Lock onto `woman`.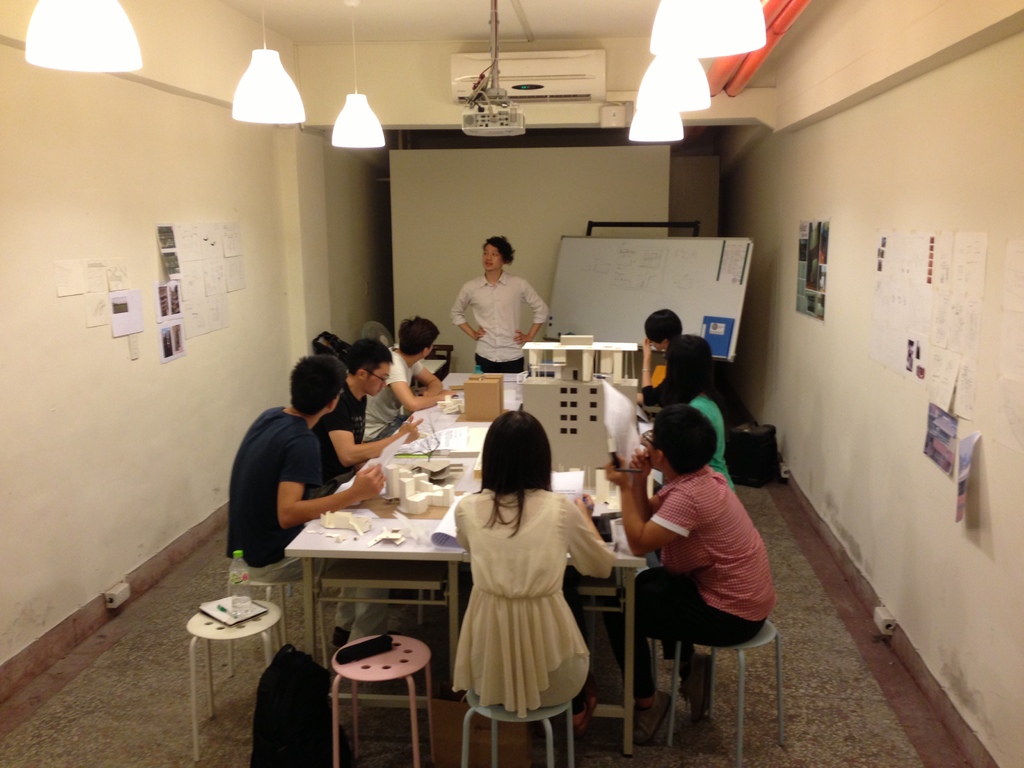
Locked: x1=608 y1=399 x2=771 y2=741.
